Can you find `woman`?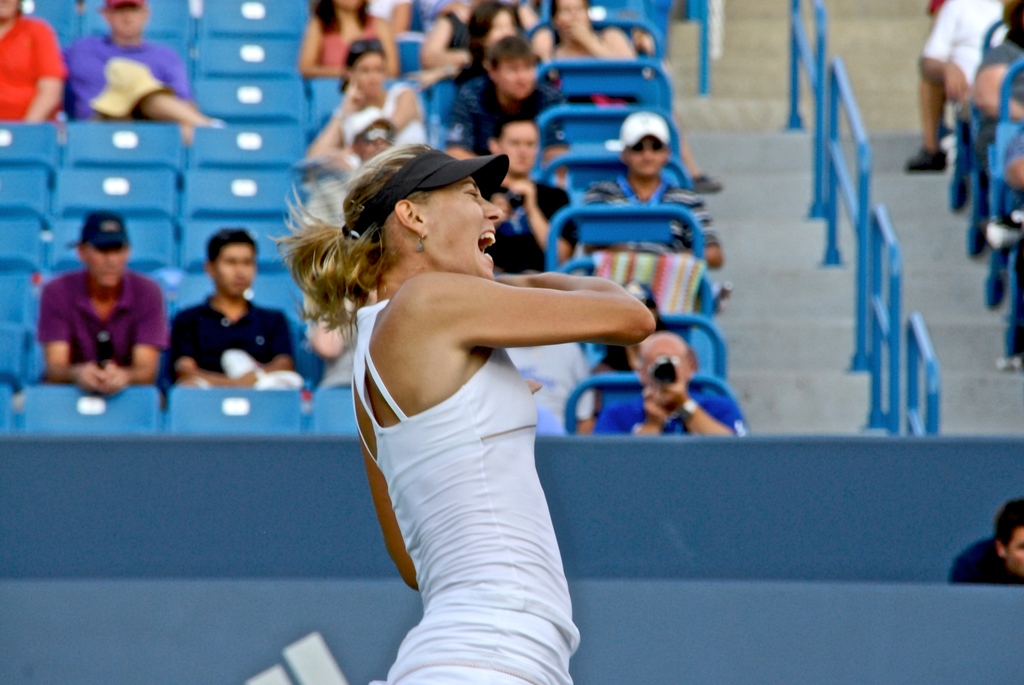
Yes, bounding box: l=296, t=0, r=409, b=86.
